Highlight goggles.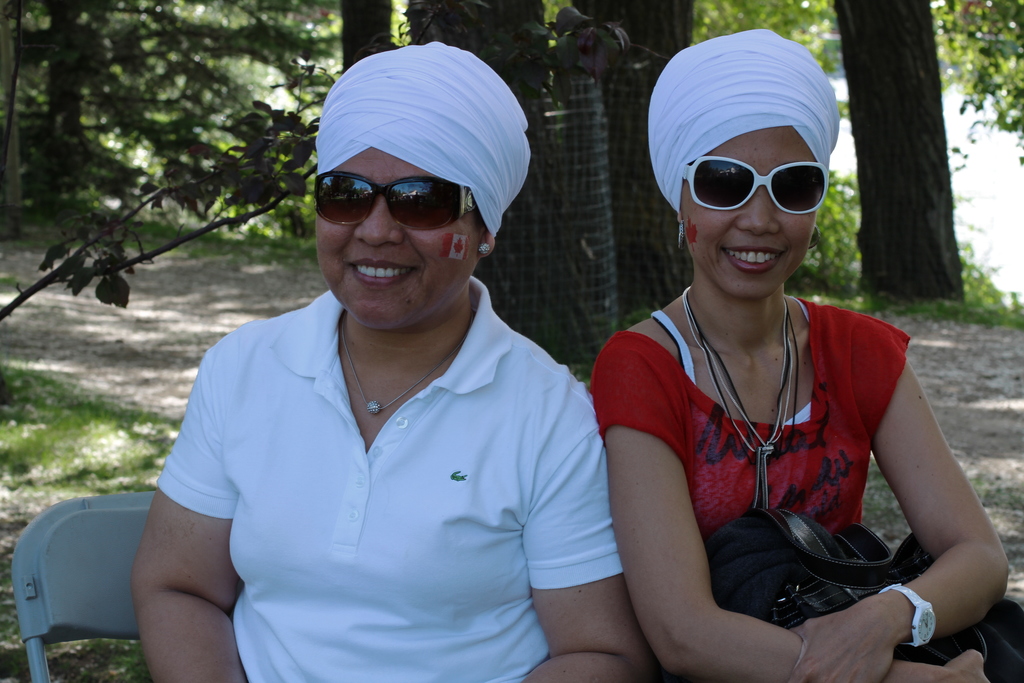
Highlighted region: 678, 154, 831, 210.
